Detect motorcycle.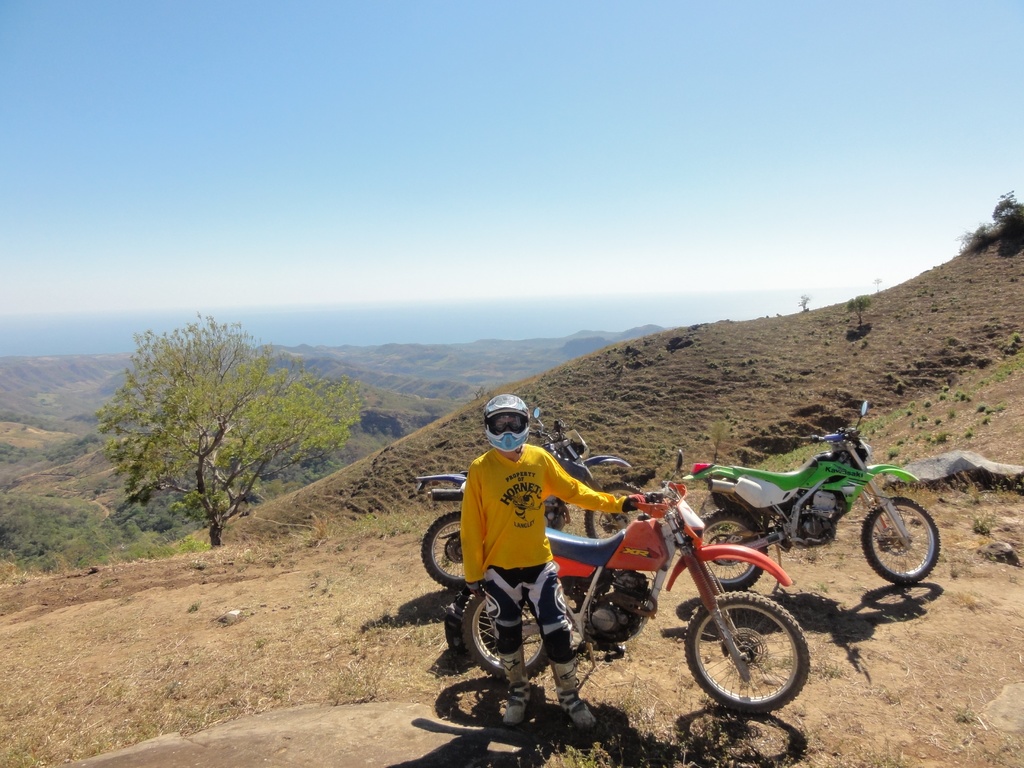
Detected at 415,409,644,588.
